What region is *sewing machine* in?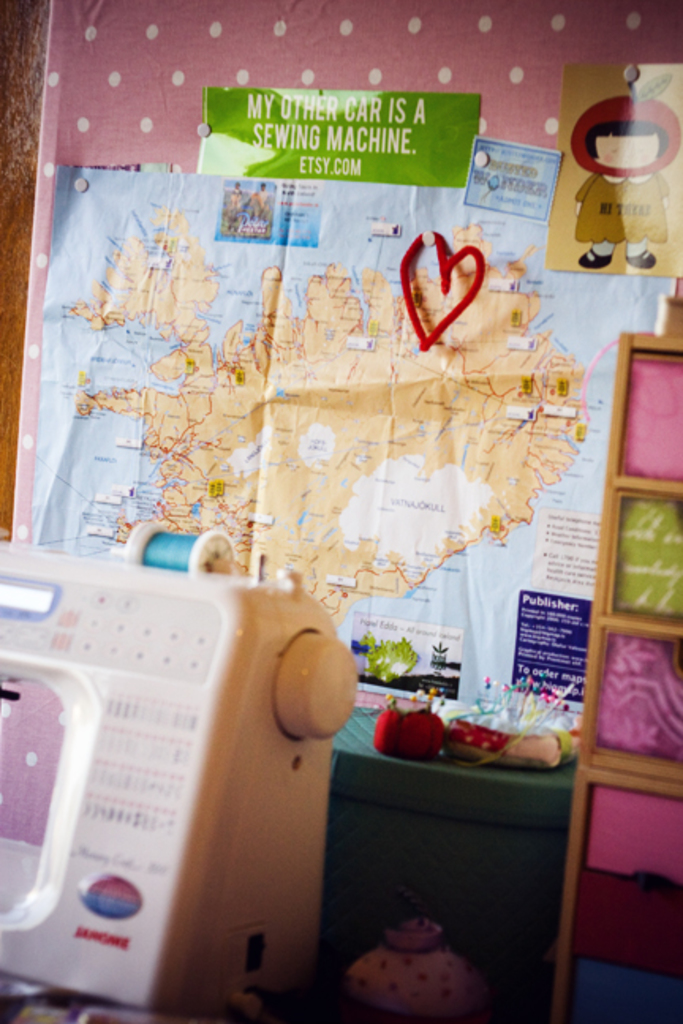
[2, 509, 362, 1018].
